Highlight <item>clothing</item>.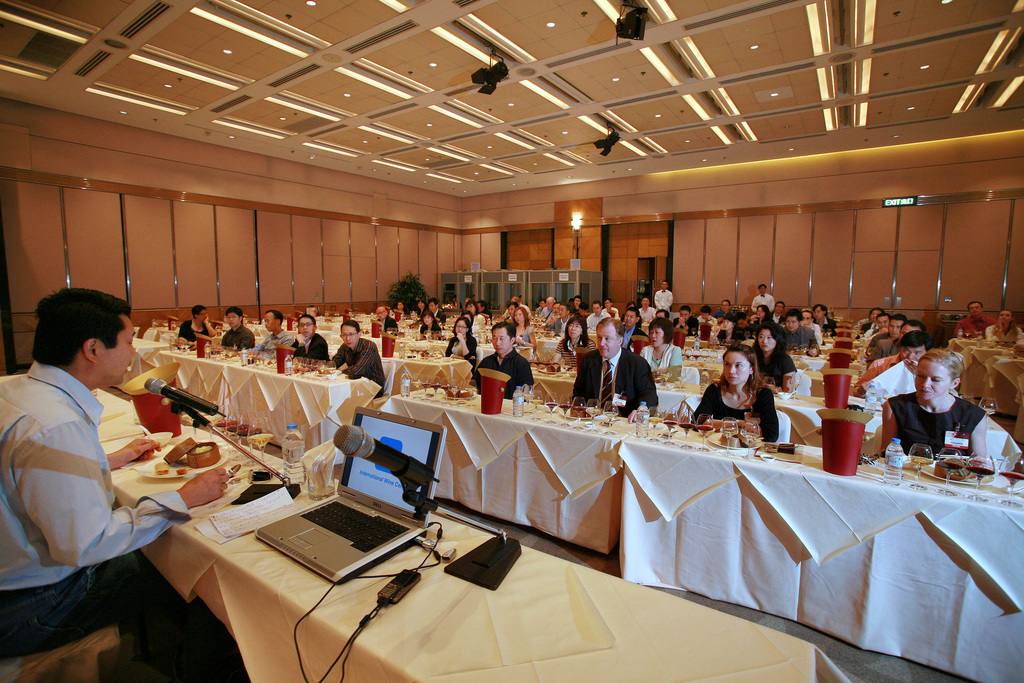
Highlighted region: (374,315,396,334).
